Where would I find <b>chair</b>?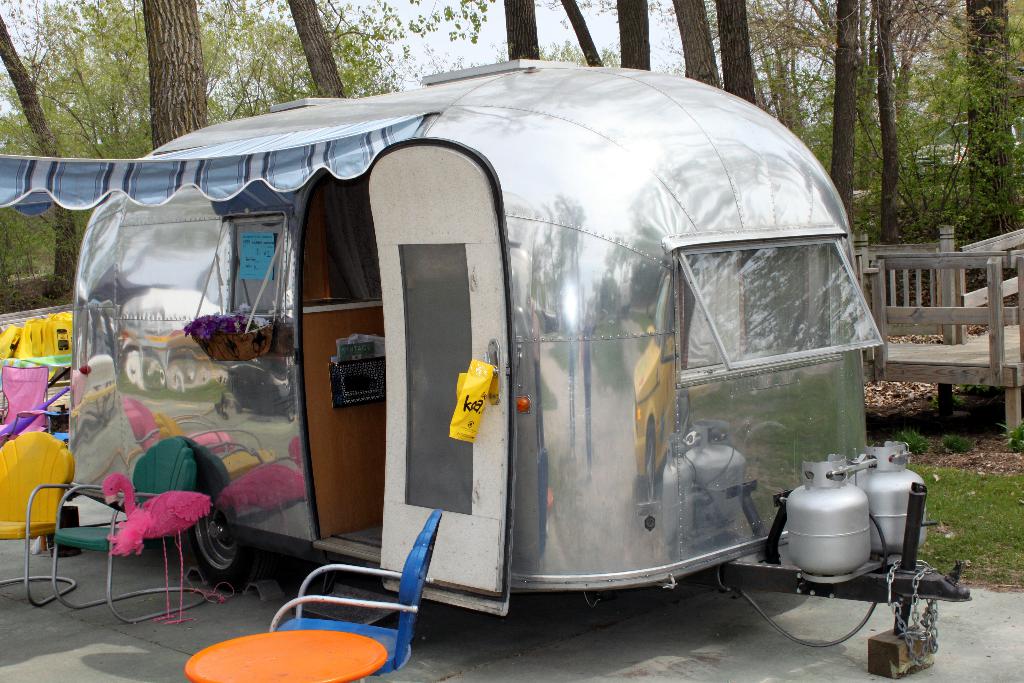
At box=[269, 506, 445, 668].
